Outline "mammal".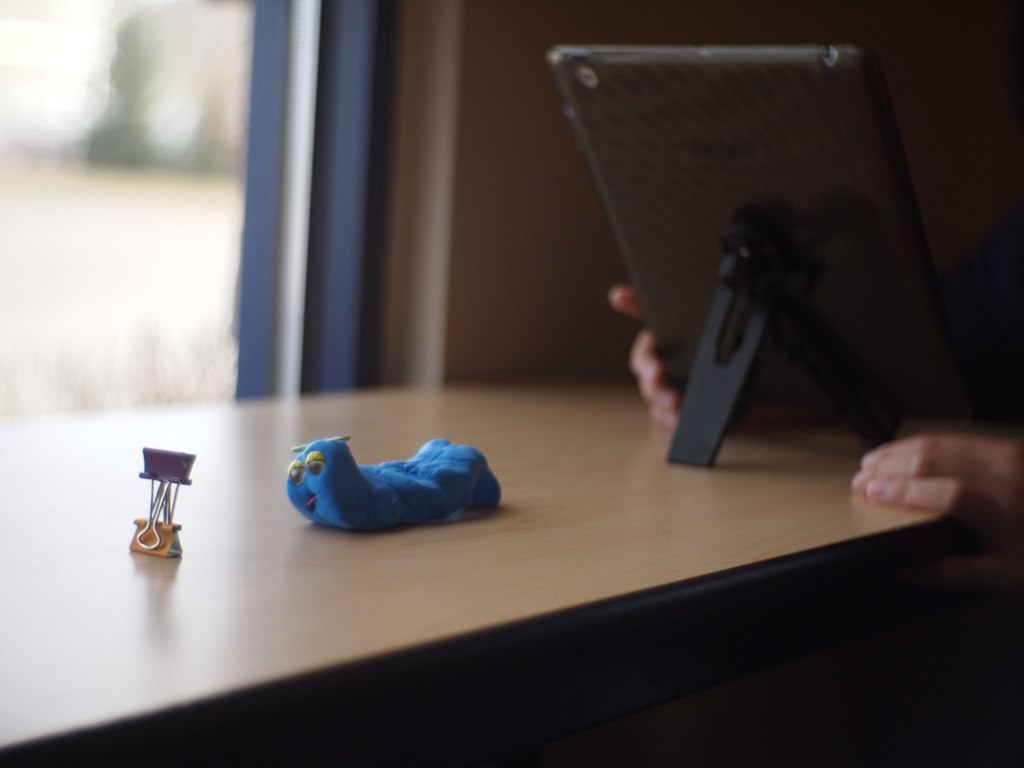
Outline: {"x1": 277, "y1": 424, "x2": 514, "y2": 534}.
